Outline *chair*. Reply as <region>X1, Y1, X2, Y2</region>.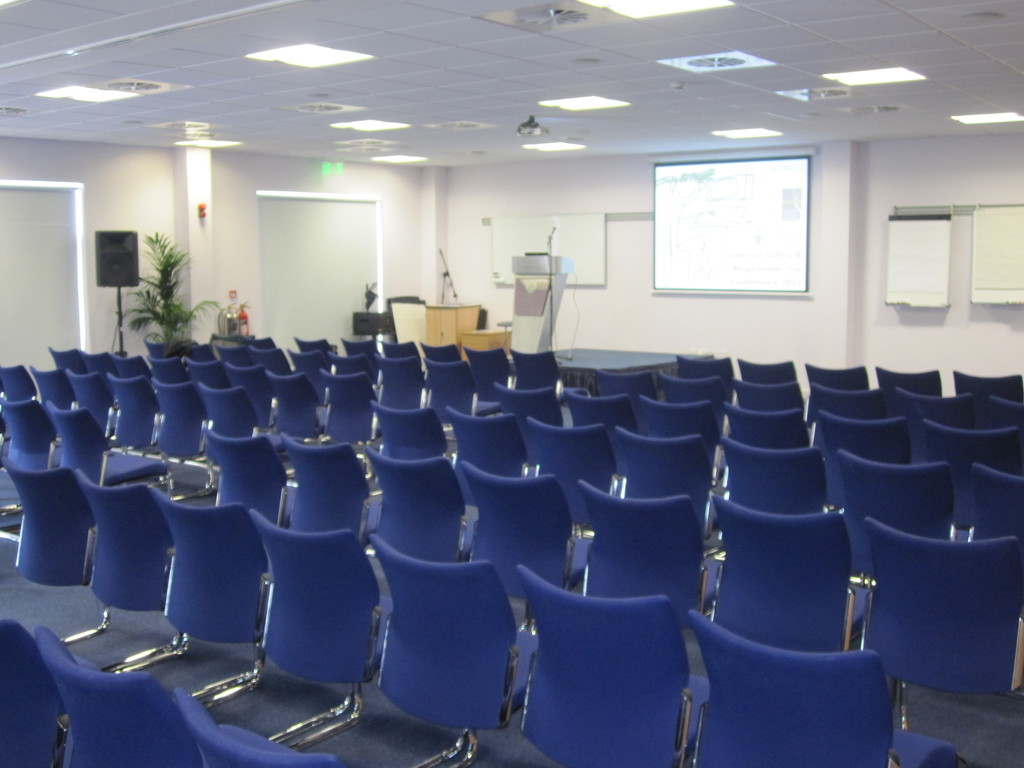
<region>419, 344, 467, 364</region>.
